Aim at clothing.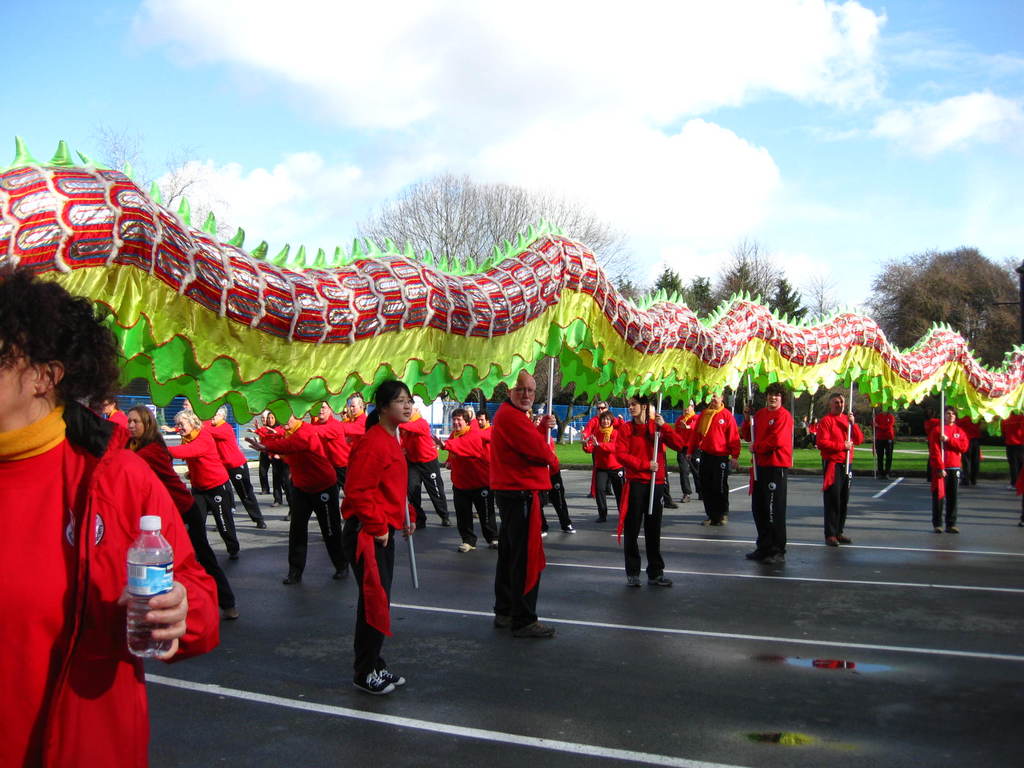
Aimed at bbox(673, 409, 697, 492).
